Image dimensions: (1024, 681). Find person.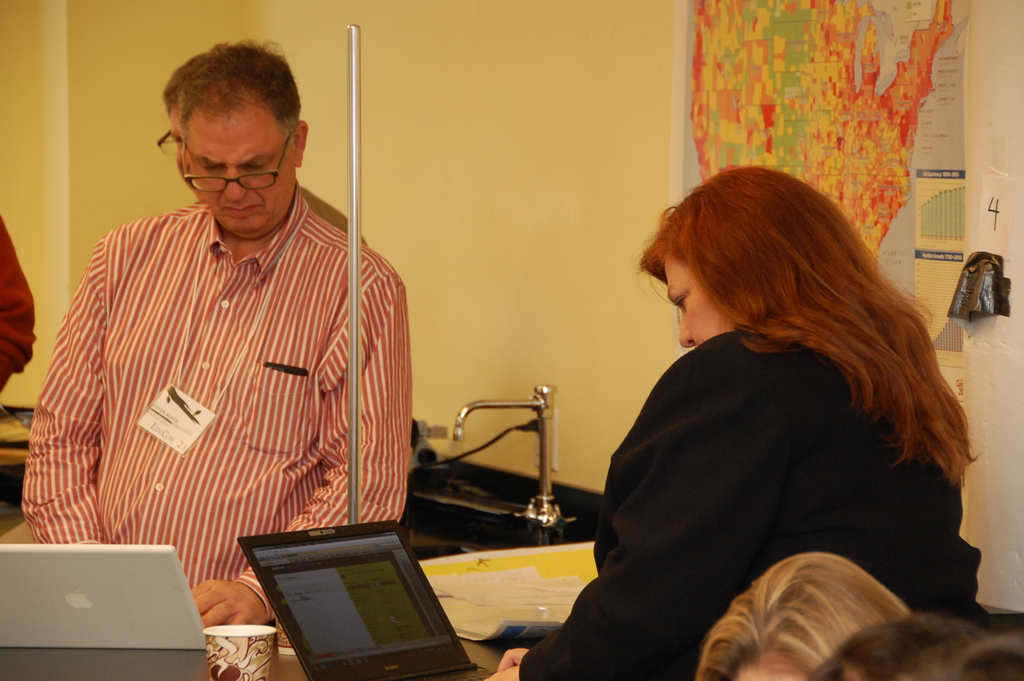
(820, 610, 1023, 680).
